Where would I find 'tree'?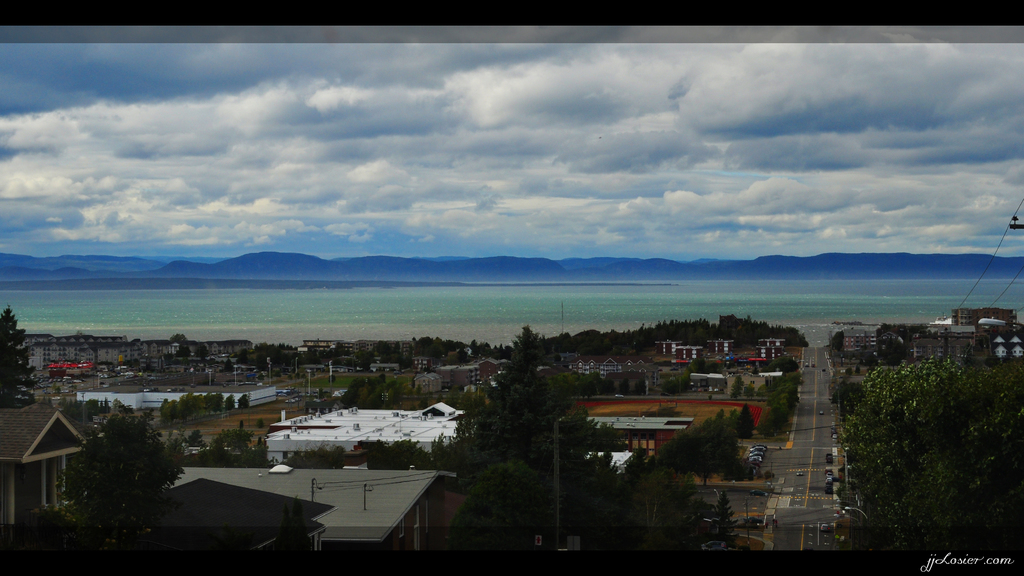
At {"left": 163, "top": 332, "right": 191, "bottom": 360}.
